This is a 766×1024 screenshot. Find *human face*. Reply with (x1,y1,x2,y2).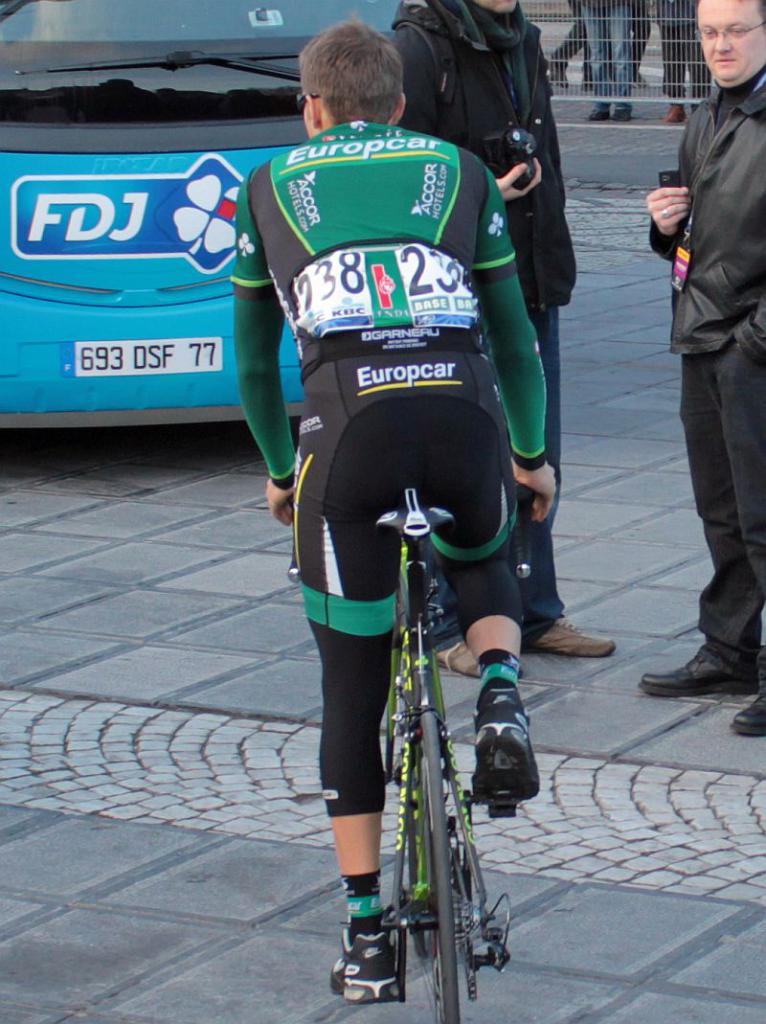
(691,0,765,84).
